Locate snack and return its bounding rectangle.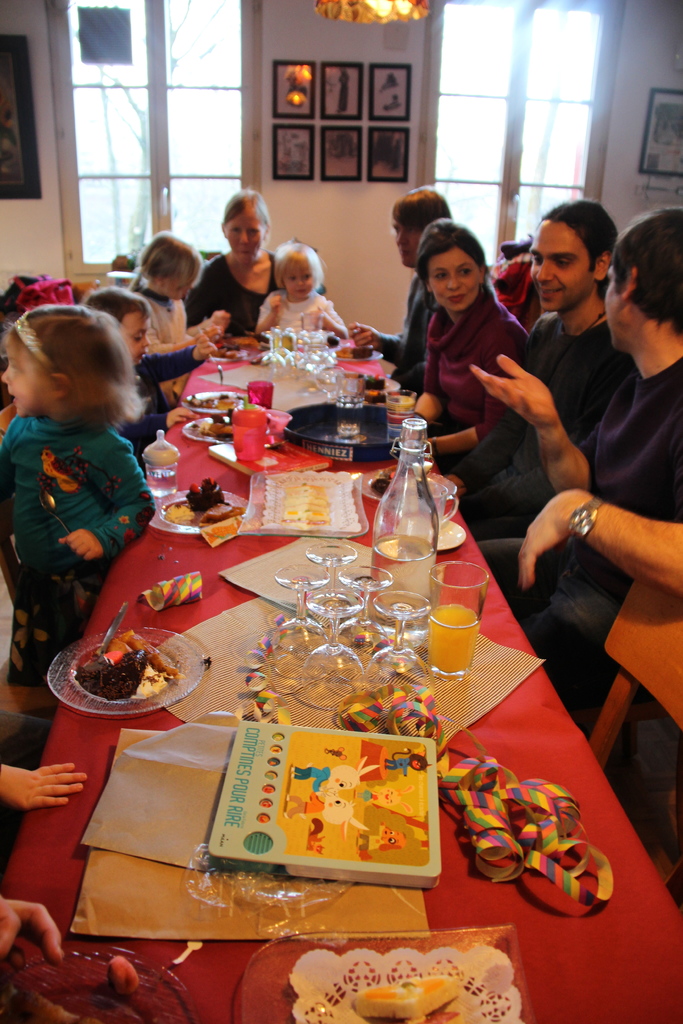
bbox=(352, 977, 459, 1023).
